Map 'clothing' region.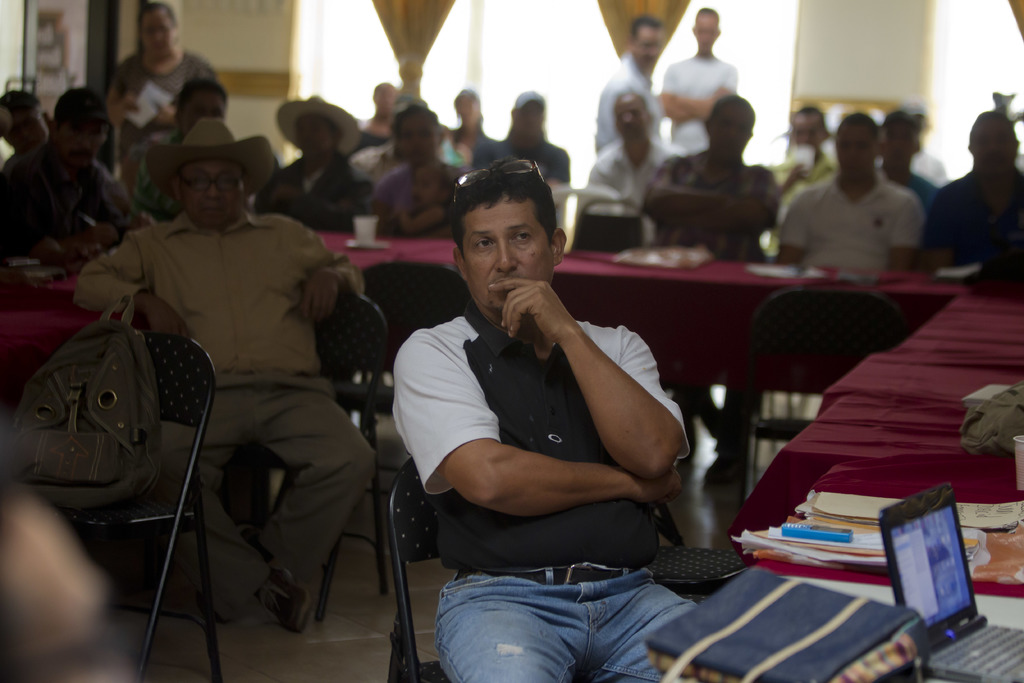
Mapped to [659, 52, 733, 149].
